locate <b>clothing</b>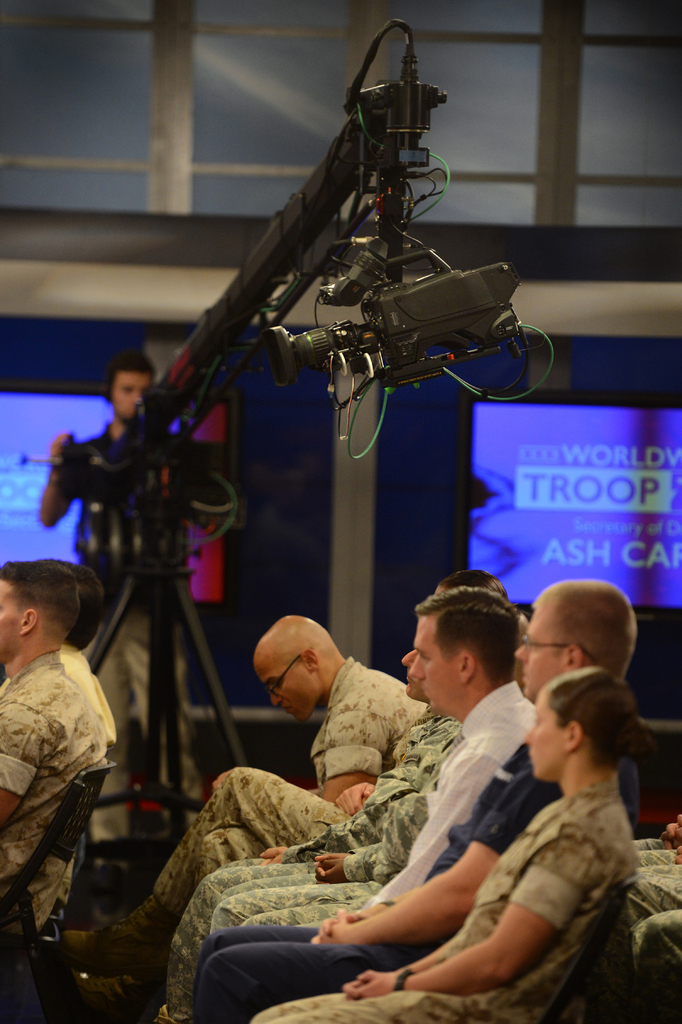
[156,687,540,1023]
